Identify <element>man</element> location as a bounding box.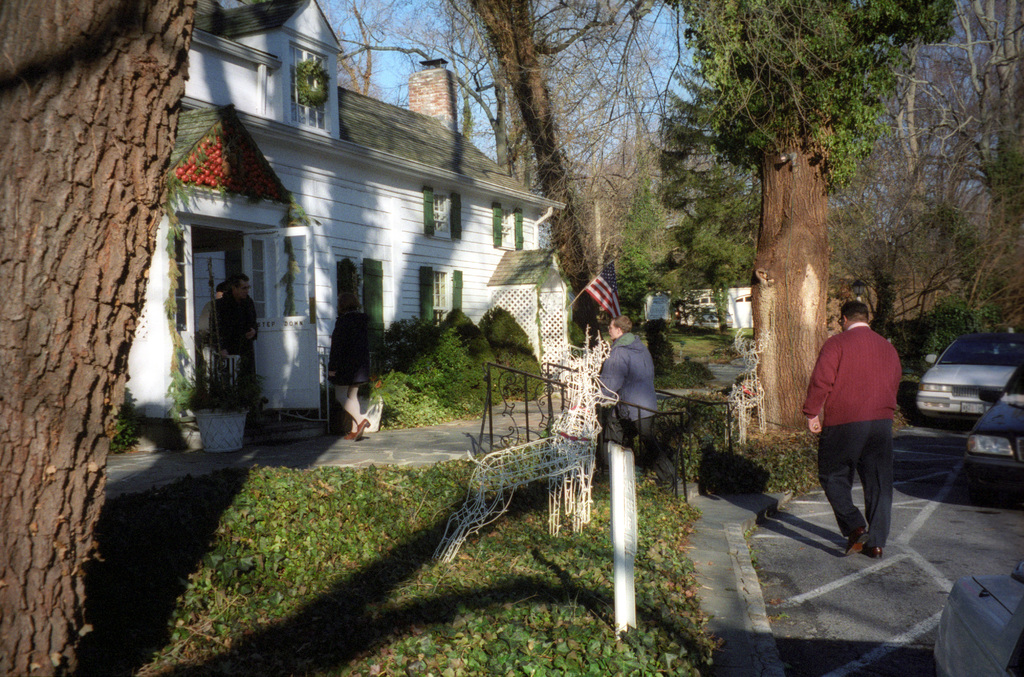
806/295/907/566.
